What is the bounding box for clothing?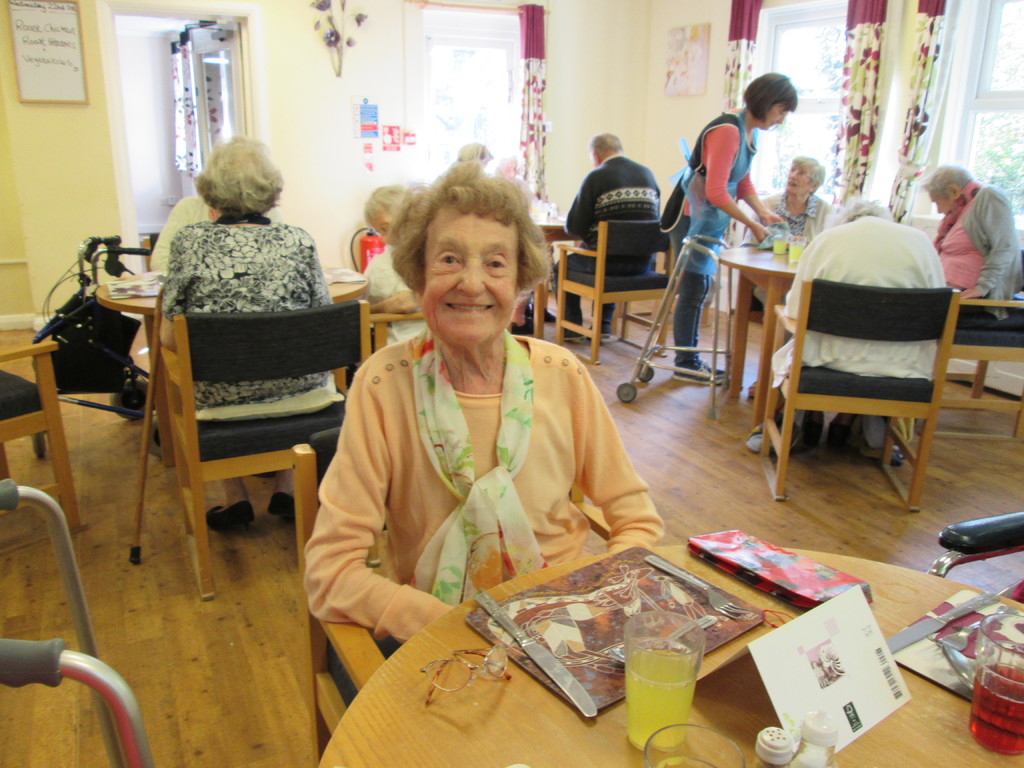
{"x1": 929, "y1": 182, "x2": 1021, "y2": 333}.
